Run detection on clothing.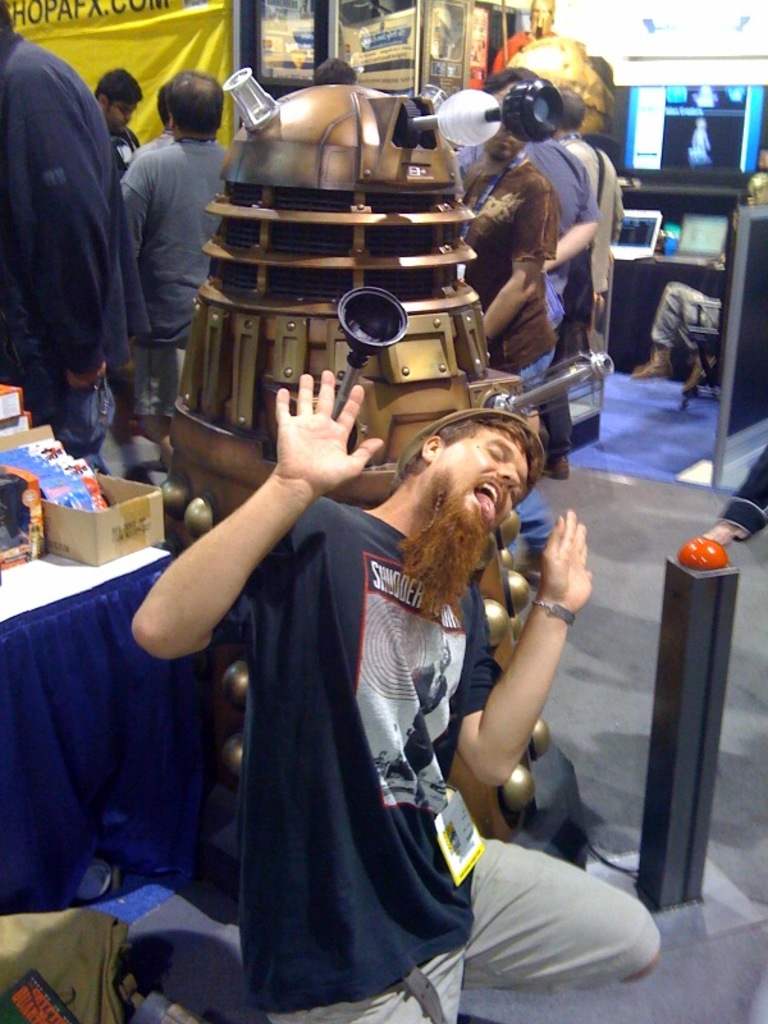
Result: 6, 38, 233, 467.
